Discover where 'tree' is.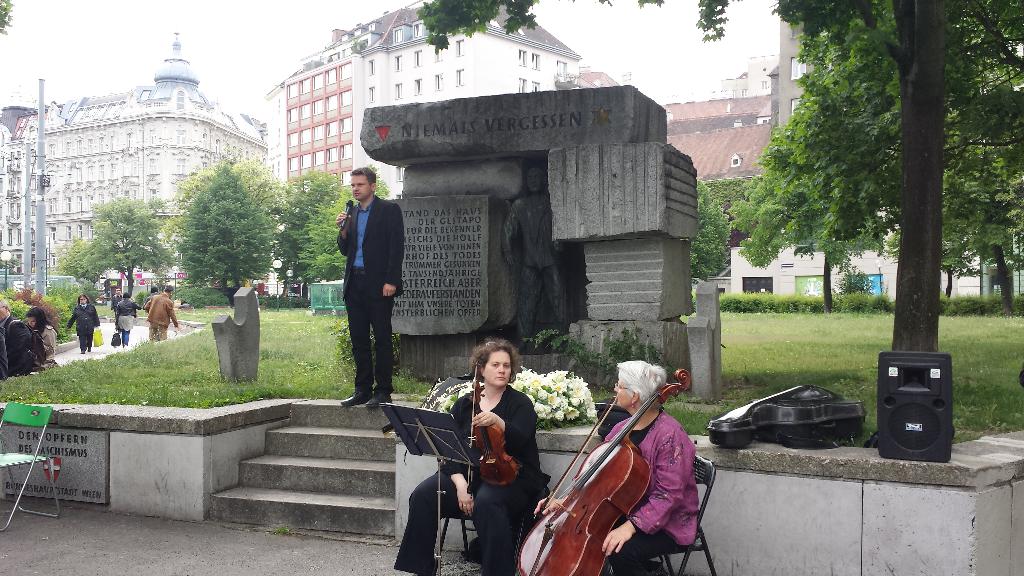
Discovered at region(687, 173, 737, 281).
